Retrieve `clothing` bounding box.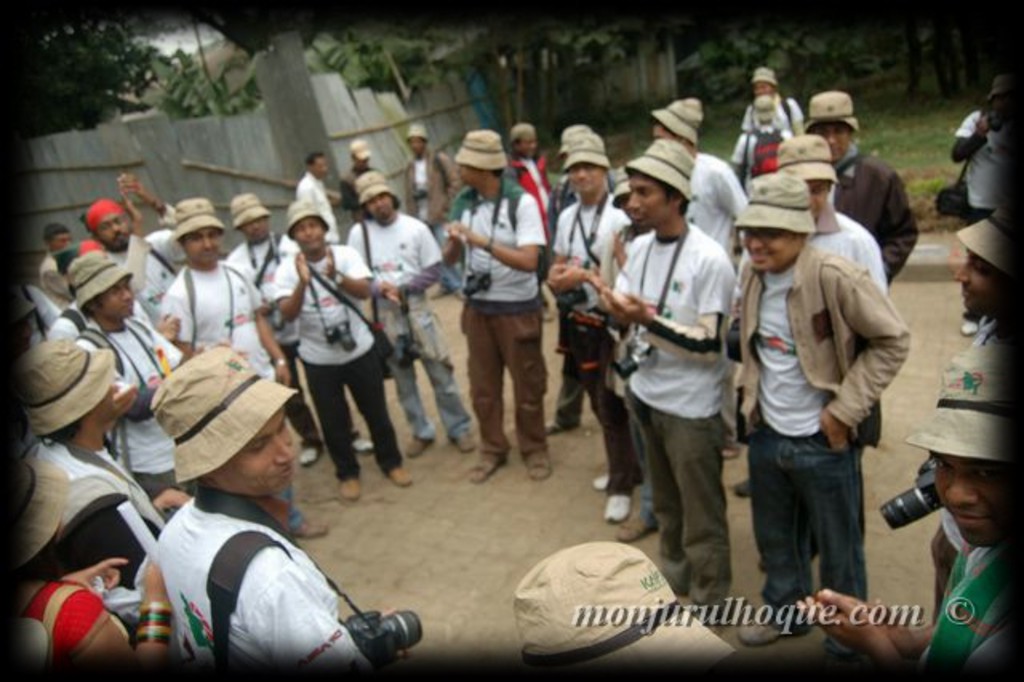
Bounding box: bbox=[446, 176, 546, 458].
